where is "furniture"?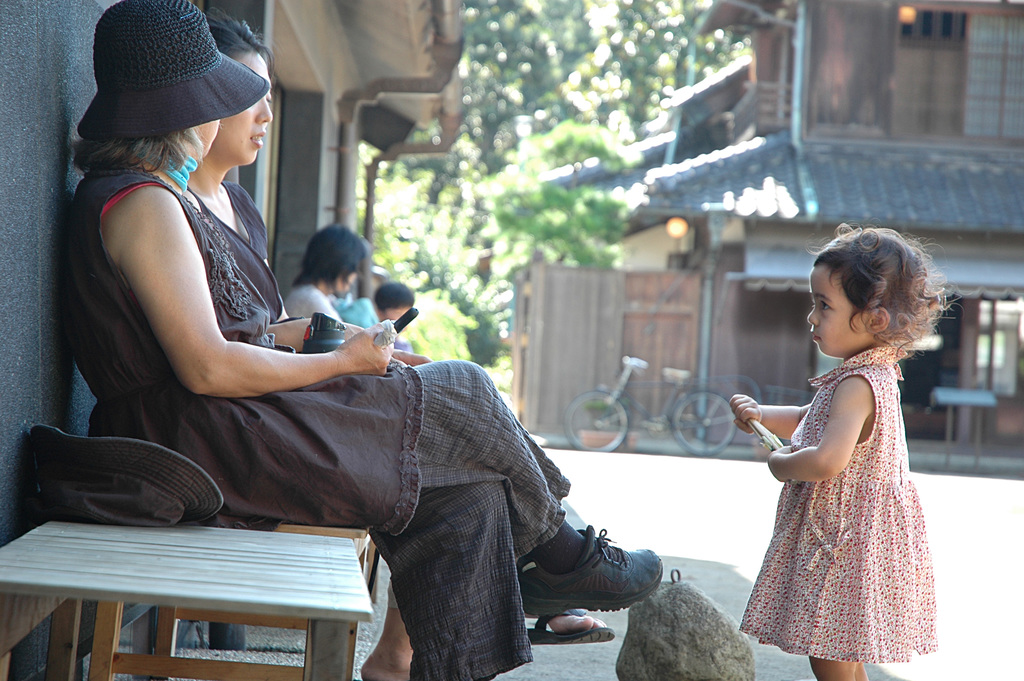
(left=84, top=521, right=374, bottom=679).
